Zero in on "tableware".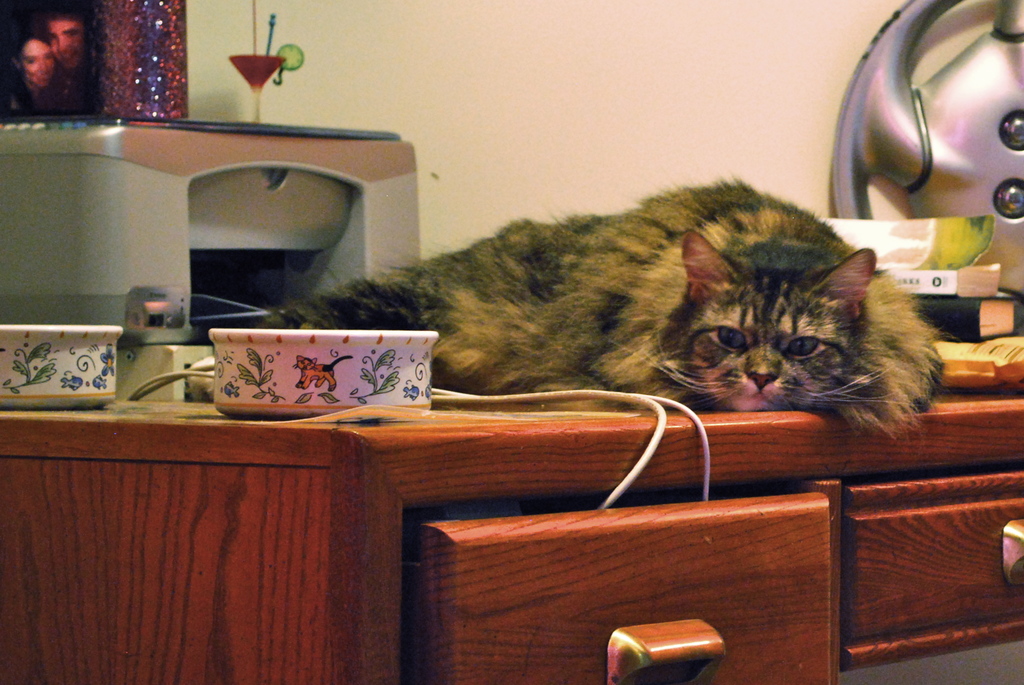
Zeroed in: (195,321,454,419).
